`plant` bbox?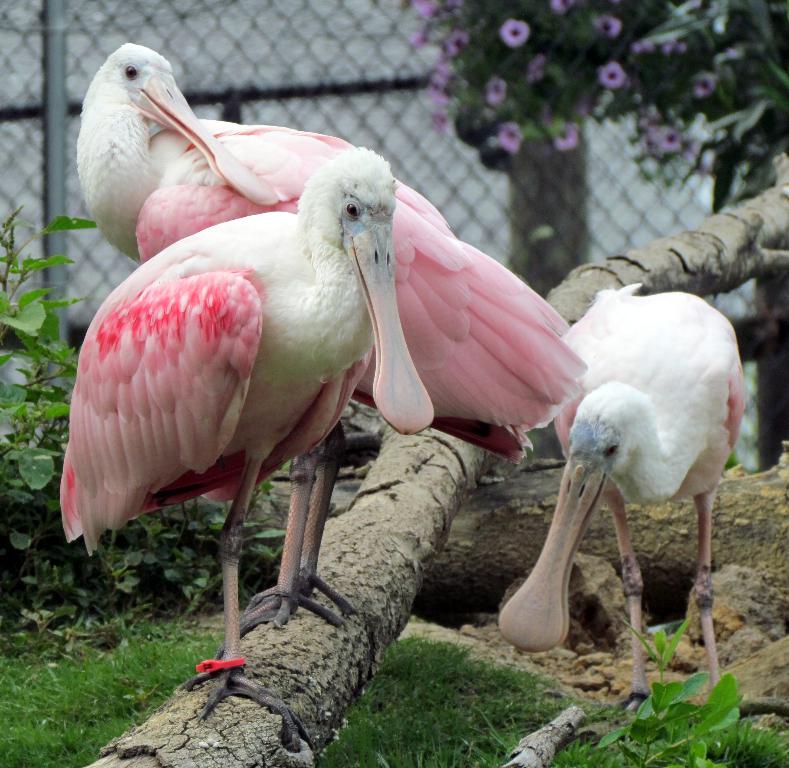
bbox=[0, 202, 298, 635]
